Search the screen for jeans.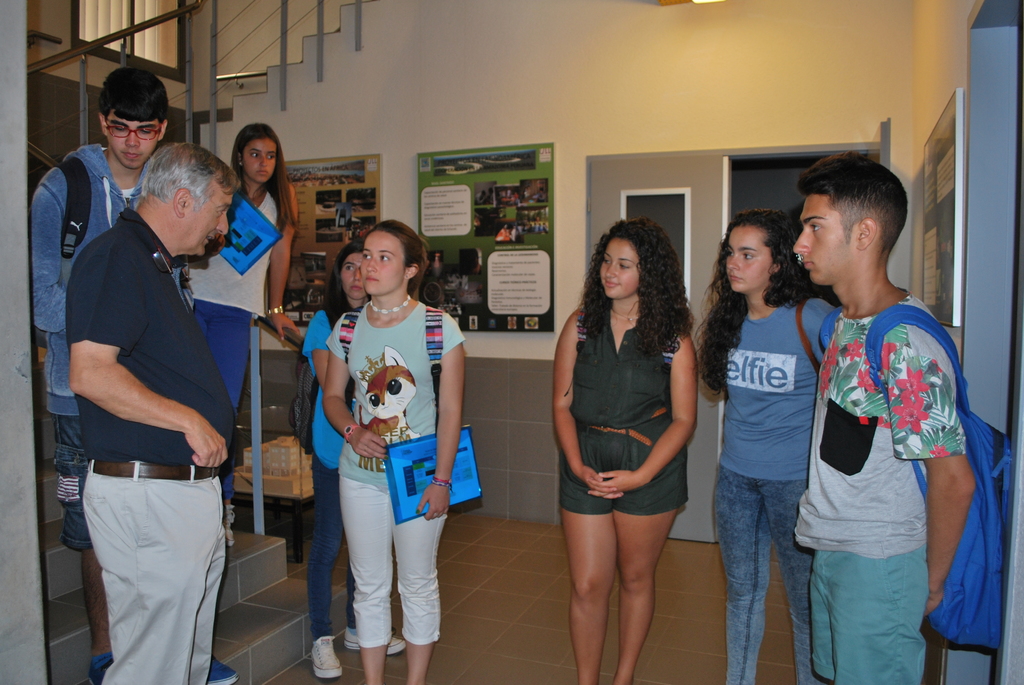
Found at left=724, top=445, right=824, bottom=673.
